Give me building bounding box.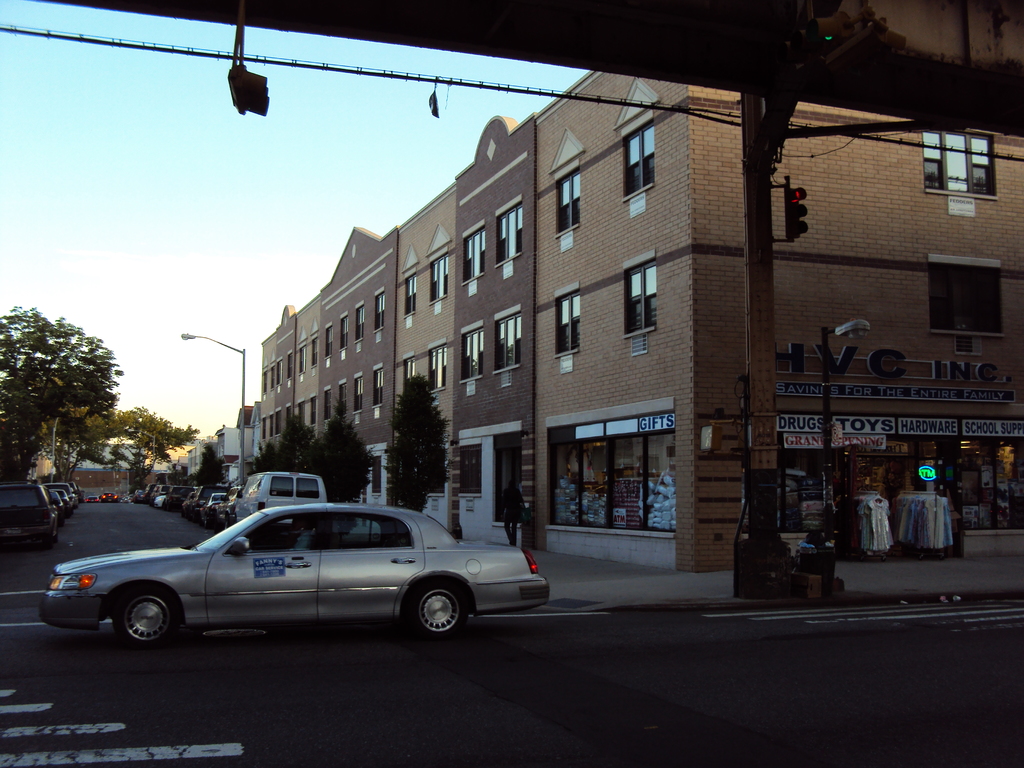
<region>188, 409, 259, 468</region>.
